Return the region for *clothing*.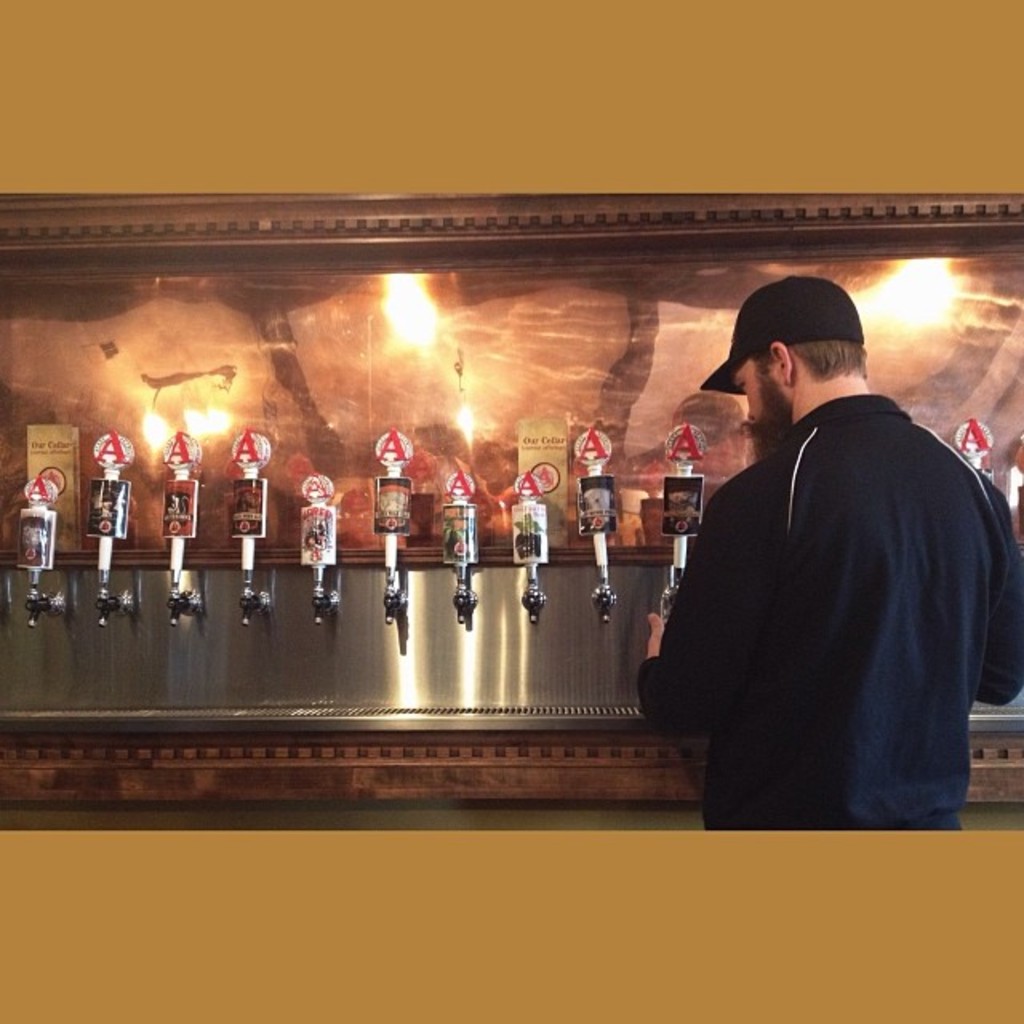
(658,331,997,846).
